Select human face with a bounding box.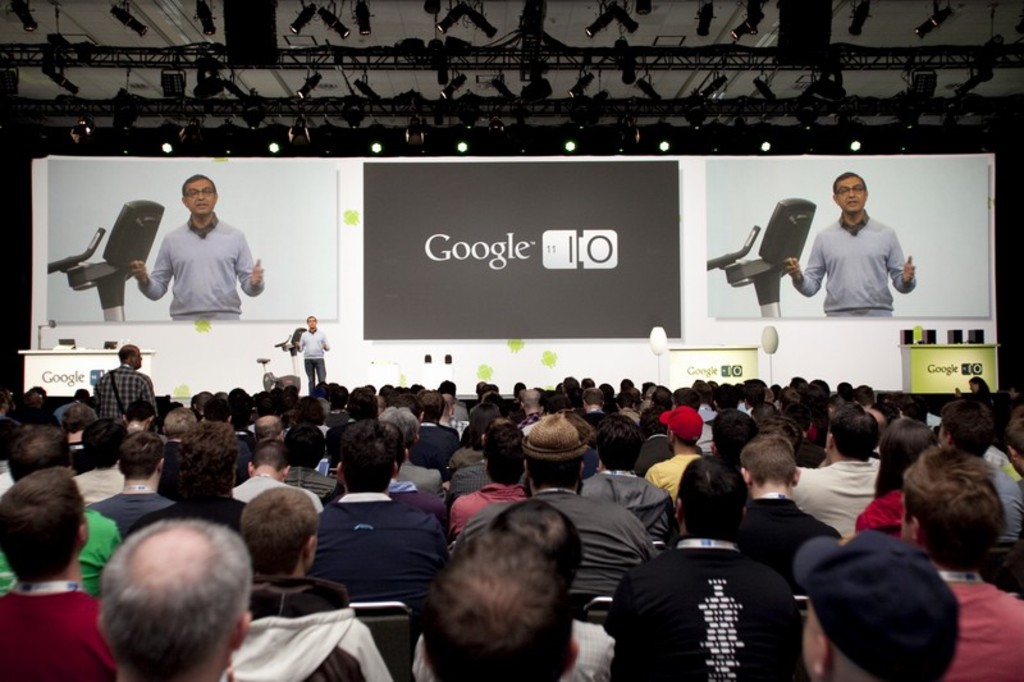
(801, 604, 819, 673).
